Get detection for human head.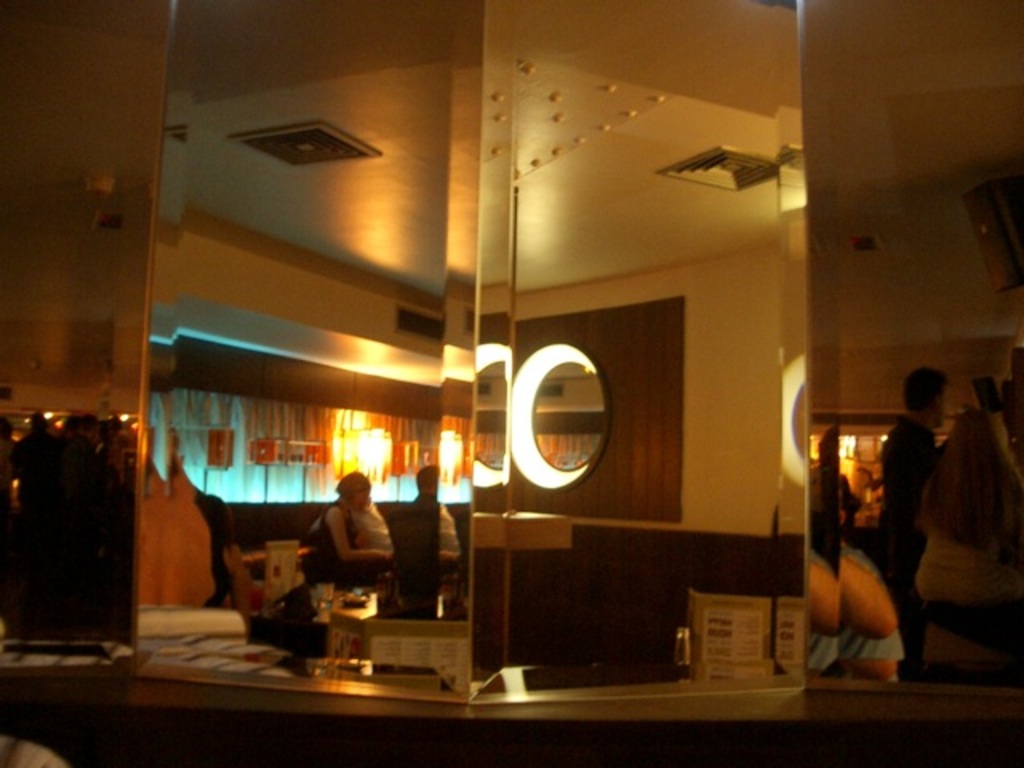
Detection: Rect(904, 371, 949, 424).
